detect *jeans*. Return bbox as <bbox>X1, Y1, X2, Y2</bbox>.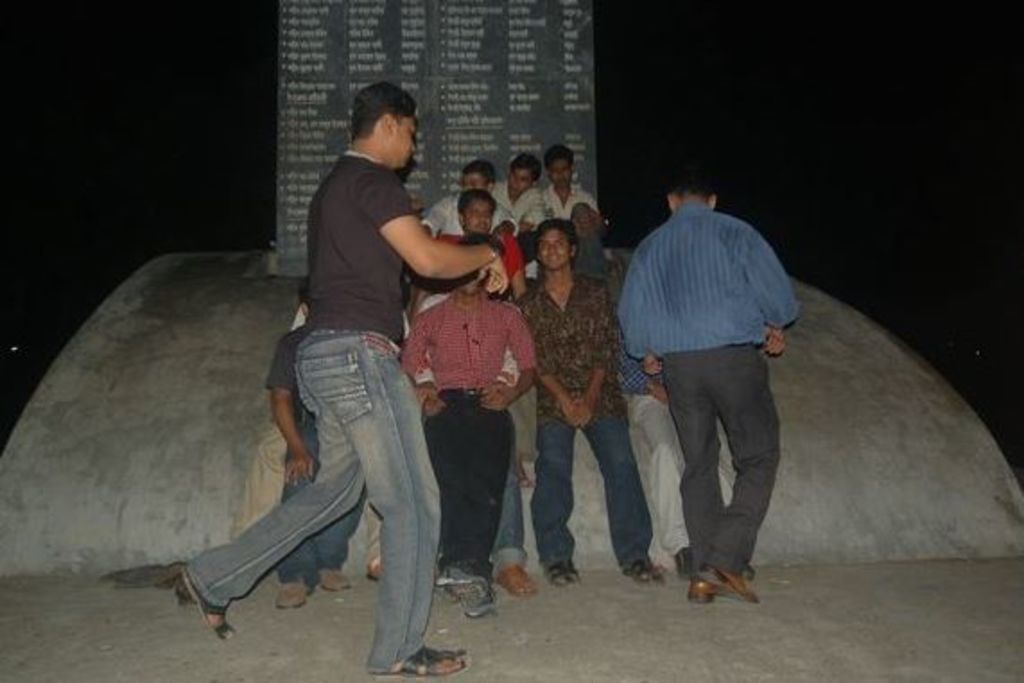
<bbox>574, 203, 604, 280</bbox>.
